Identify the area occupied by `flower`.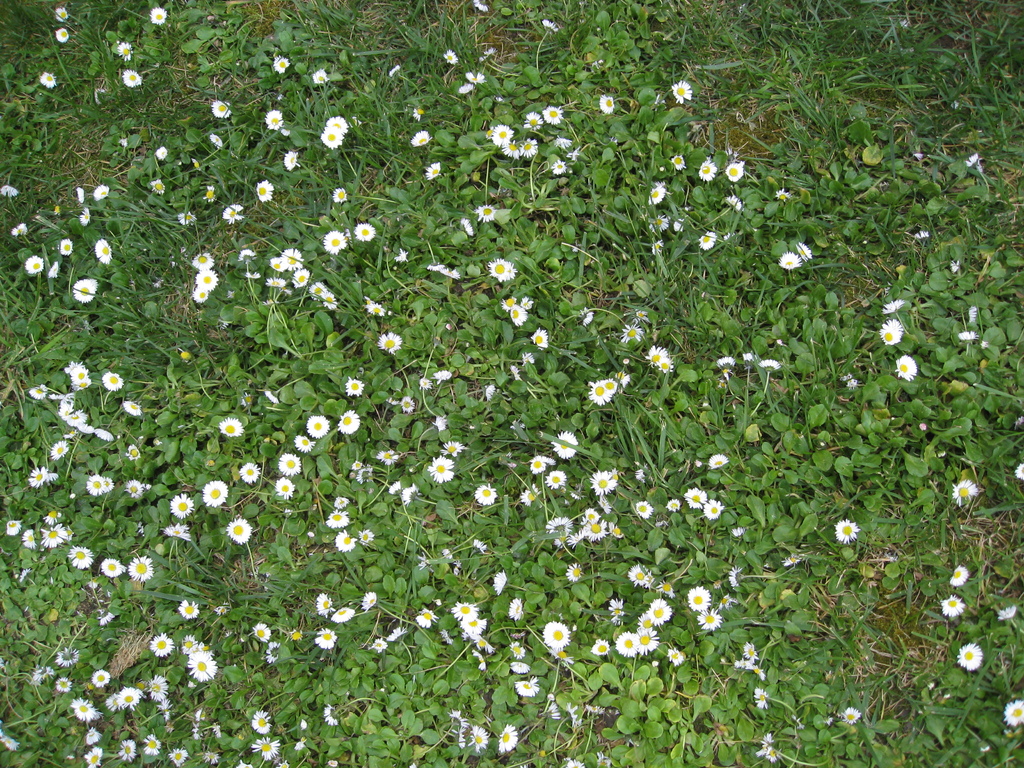
Area: l=192, t=709, r=221, b=746.
